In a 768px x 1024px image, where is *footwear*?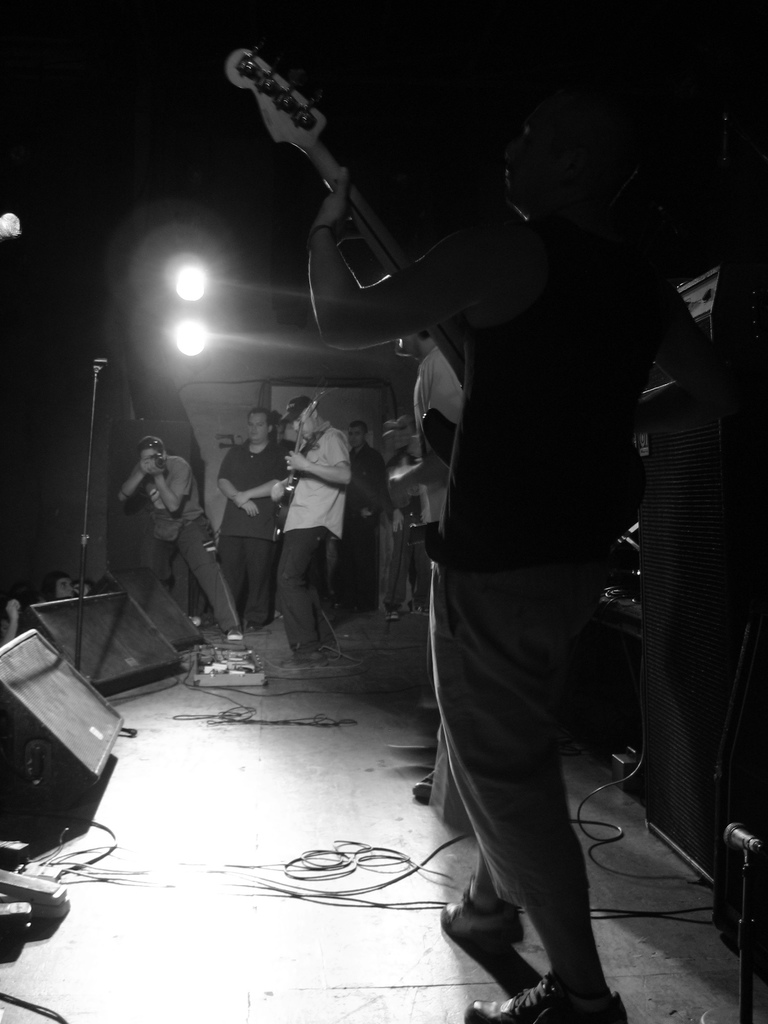
276 653 337 669.
